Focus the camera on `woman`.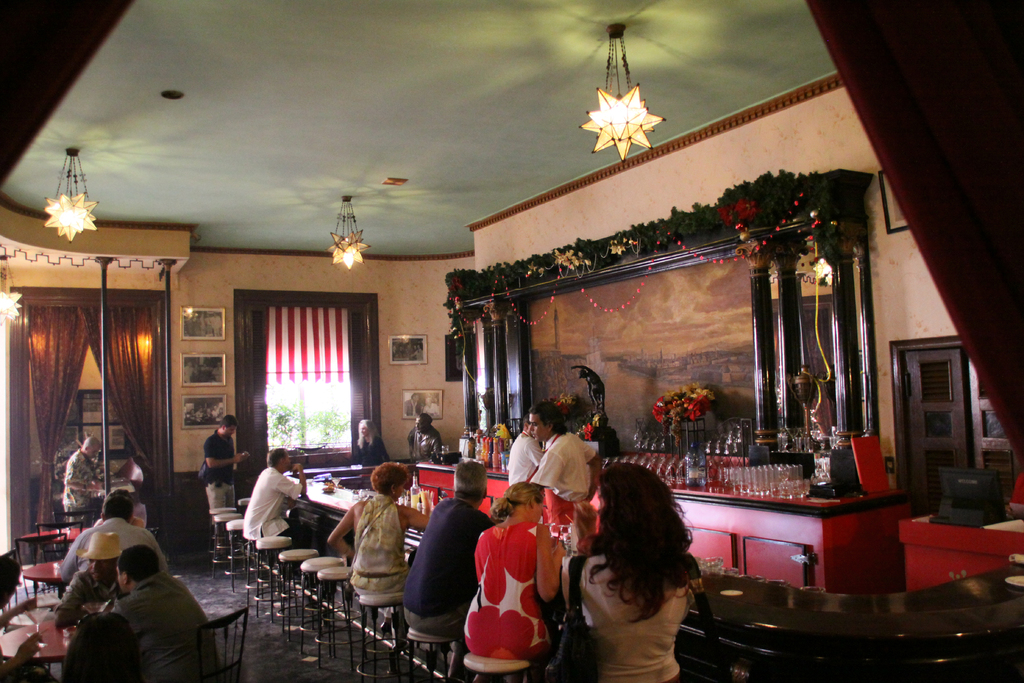
Focus region: 325, 459, 426, 597.
